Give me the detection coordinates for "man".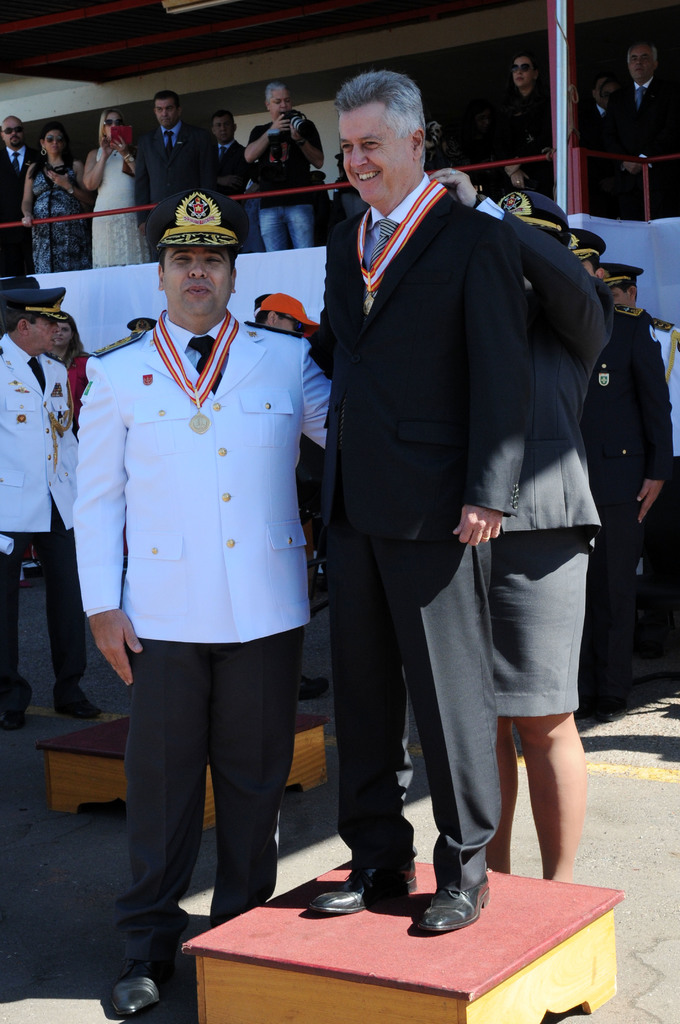
<region>131, 92, 217, 261</region>.
